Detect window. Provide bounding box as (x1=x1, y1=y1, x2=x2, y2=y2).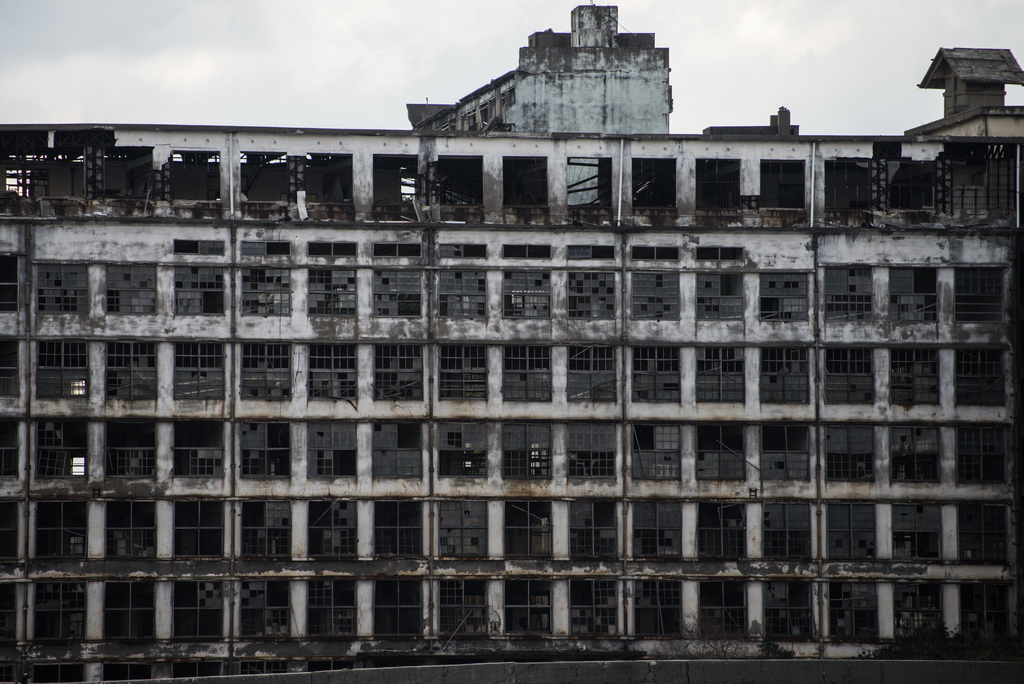
(x1=960, y1=498, x2=1007, y2=567).
